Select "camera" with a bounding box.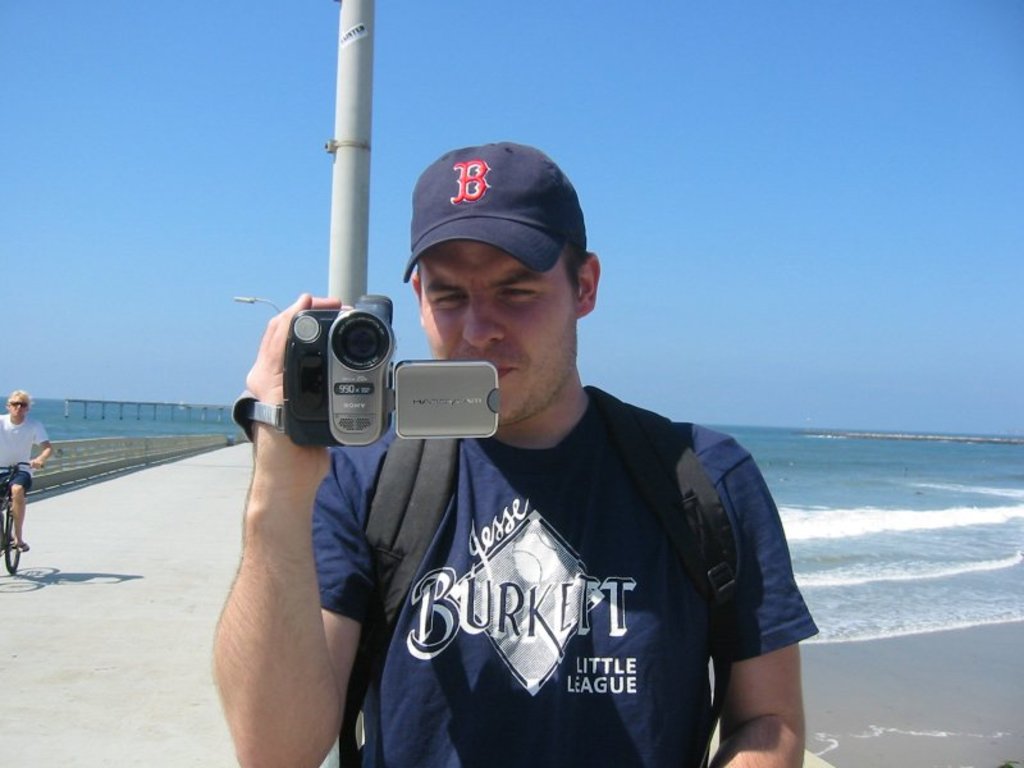
detection(283, 293, 498, 452).
